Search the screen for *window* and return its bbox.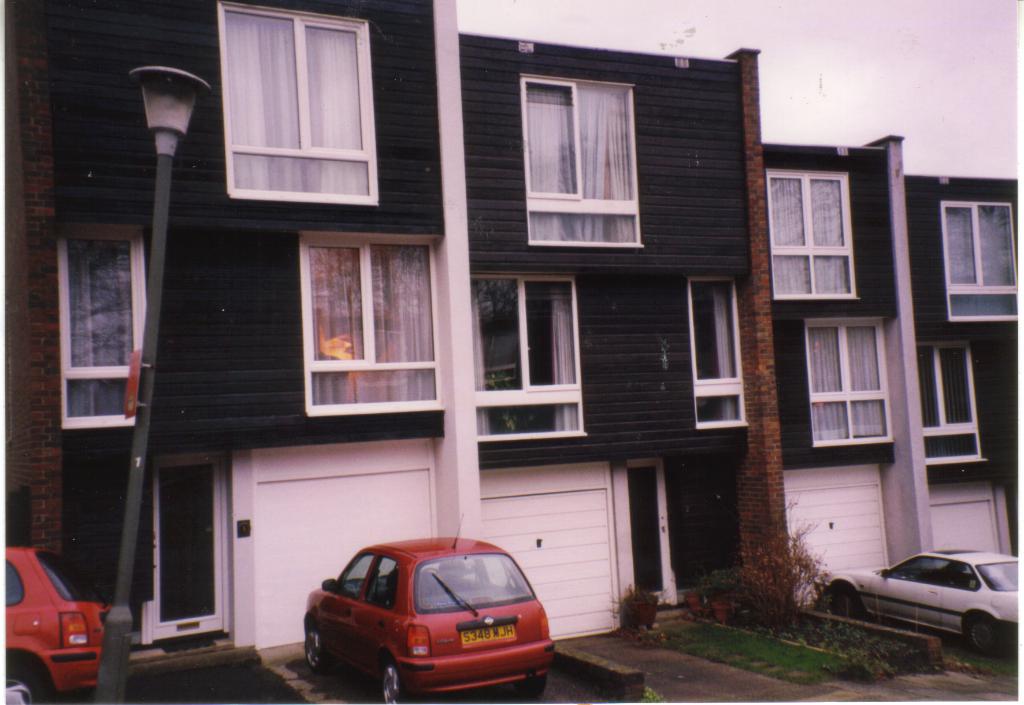
Found: 305,231,442,414.
